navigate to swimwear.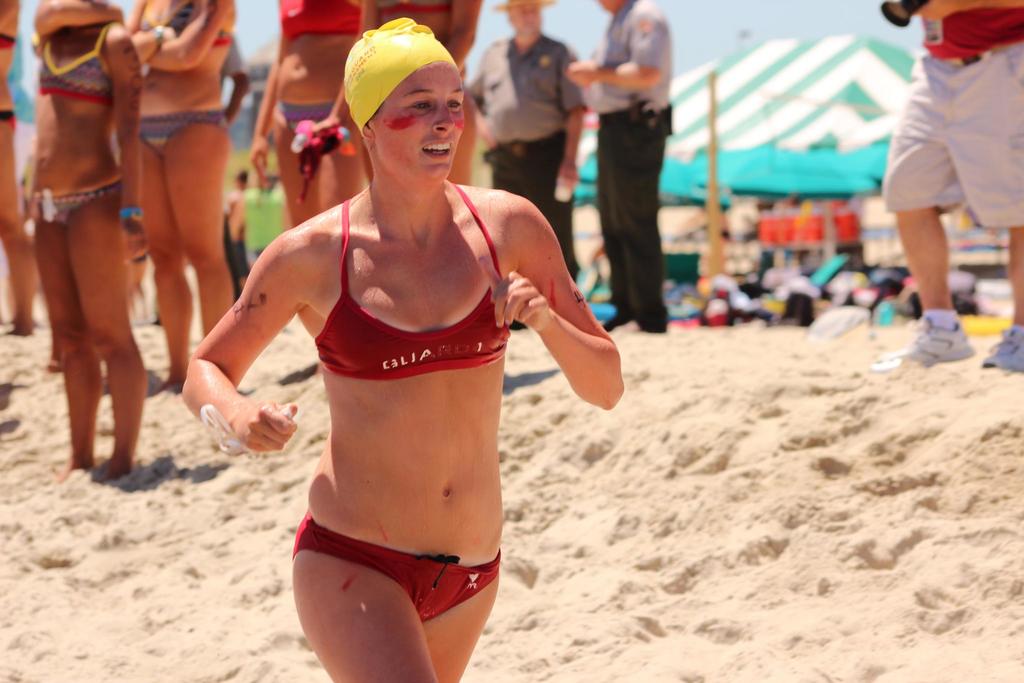
Navigation target: <region>292, 513, 503, 628</region>.
